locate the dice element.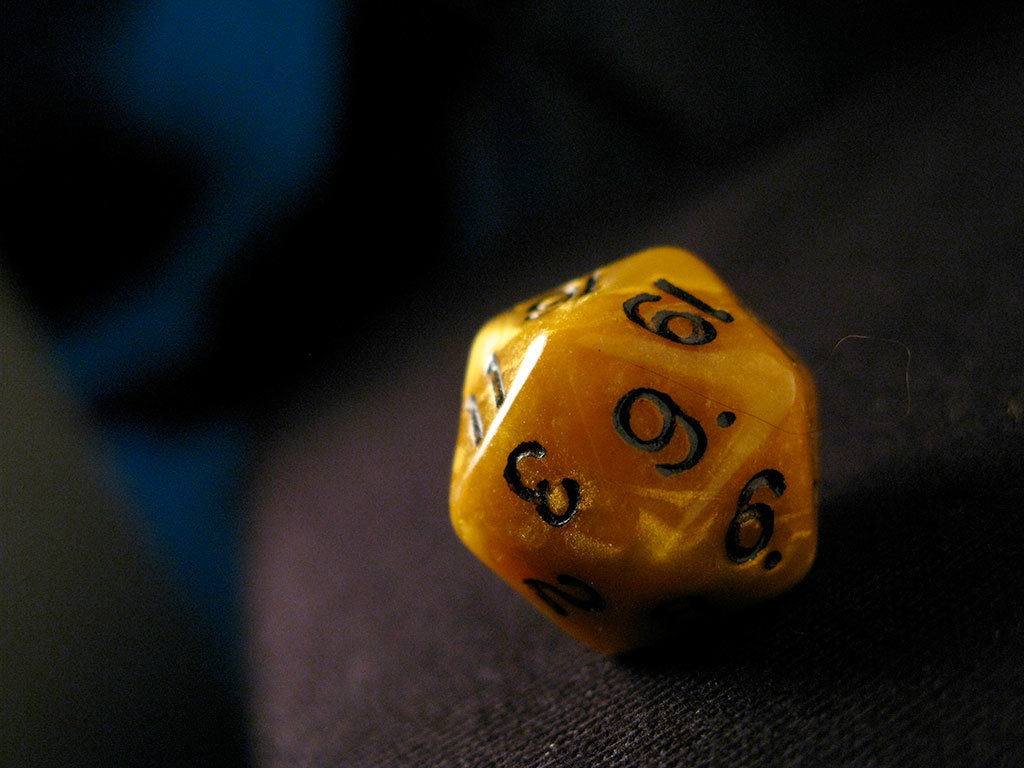
Element bbox: locate(447, 249, 818, 656).
